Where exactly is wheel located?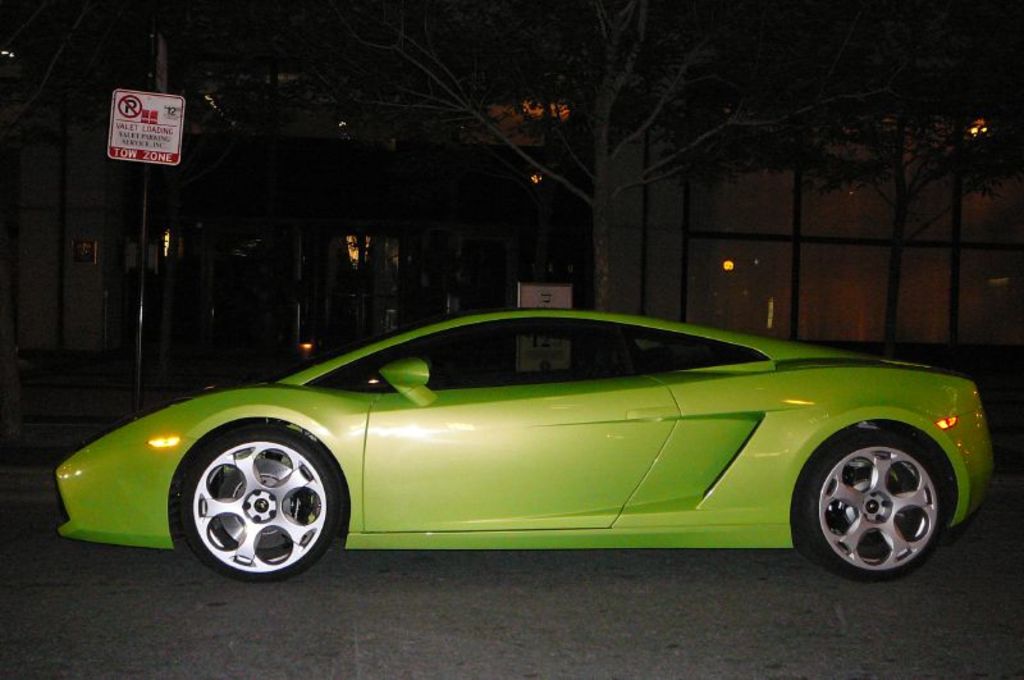
Its bounding box is 177 420 346 585.
